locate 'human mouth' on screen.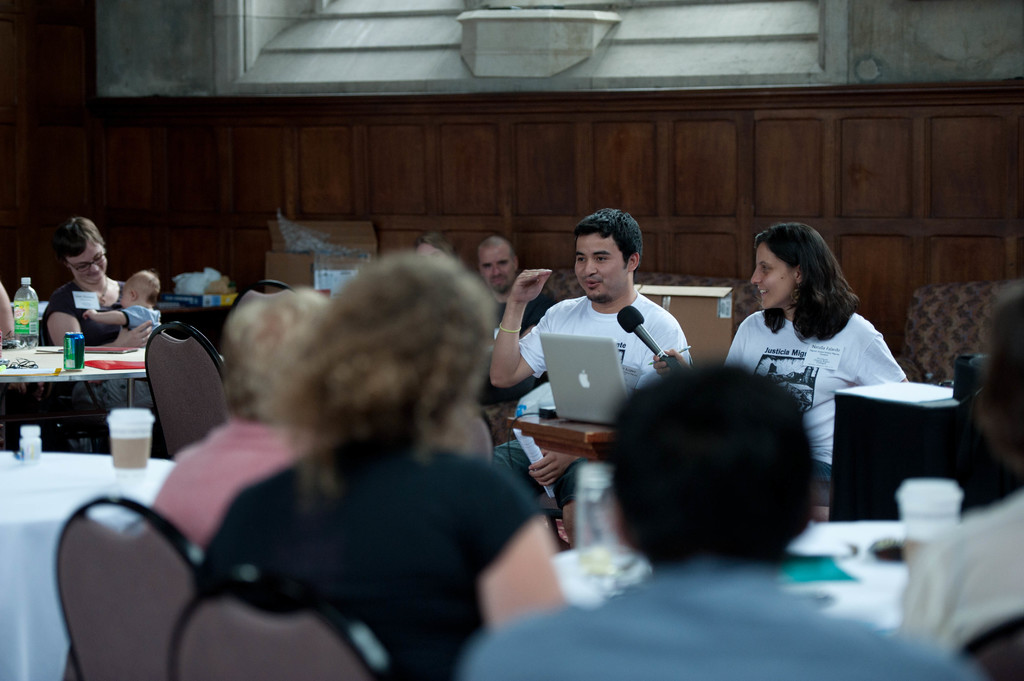
On screen at (758,288,769,298).
